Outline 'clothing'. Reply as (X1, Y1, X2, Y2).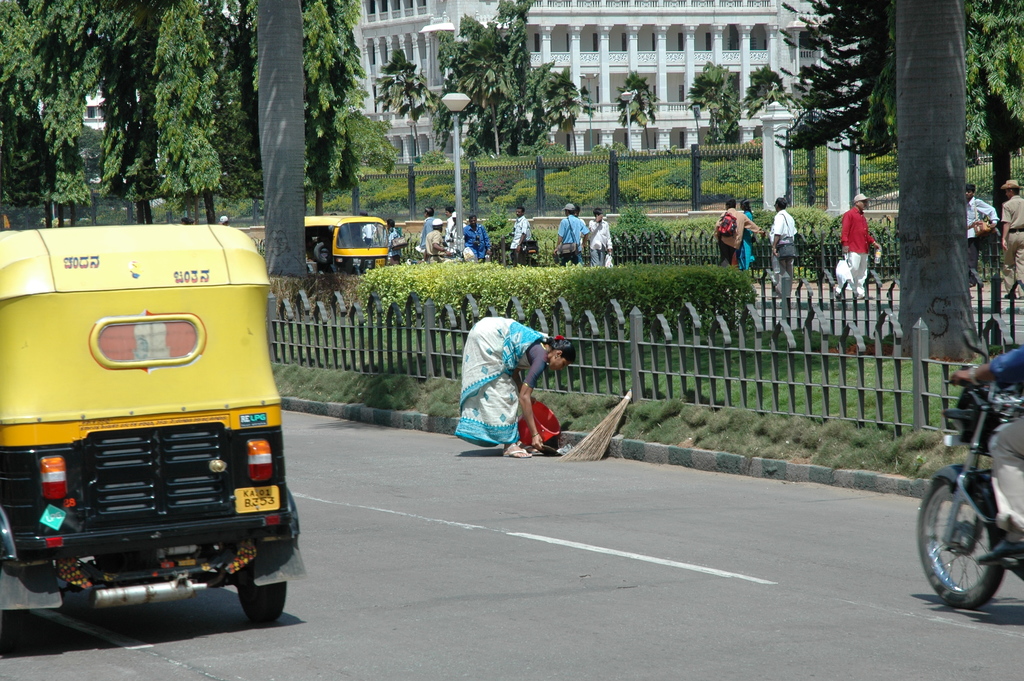
(959, 191, 1003, 291).
